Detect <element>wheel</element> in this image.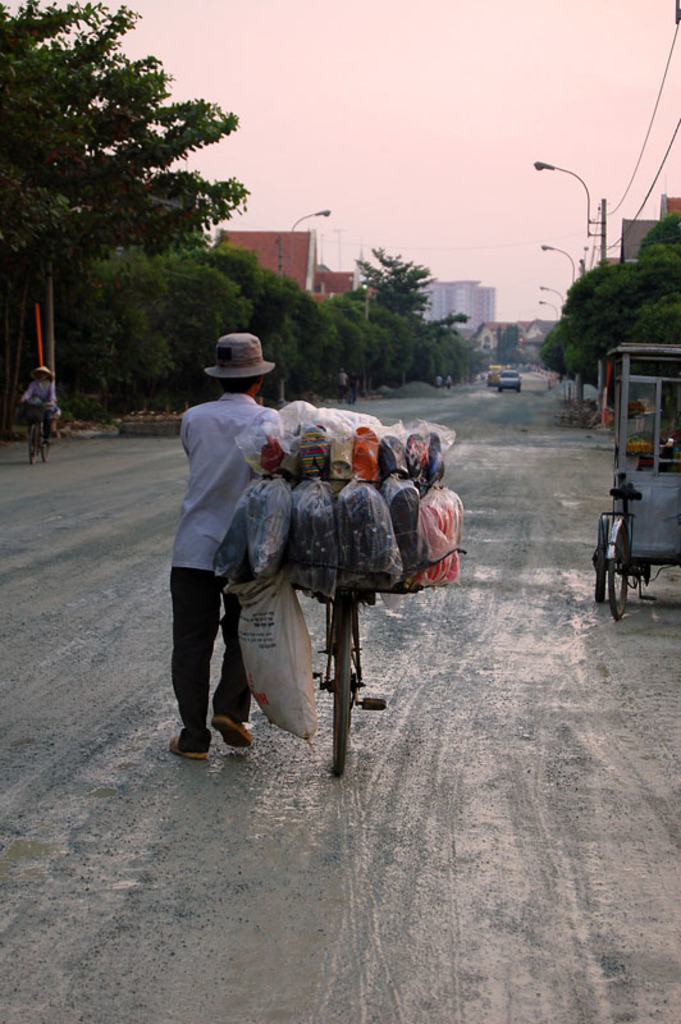
Detection: <box>26,431,38,465</box>.
